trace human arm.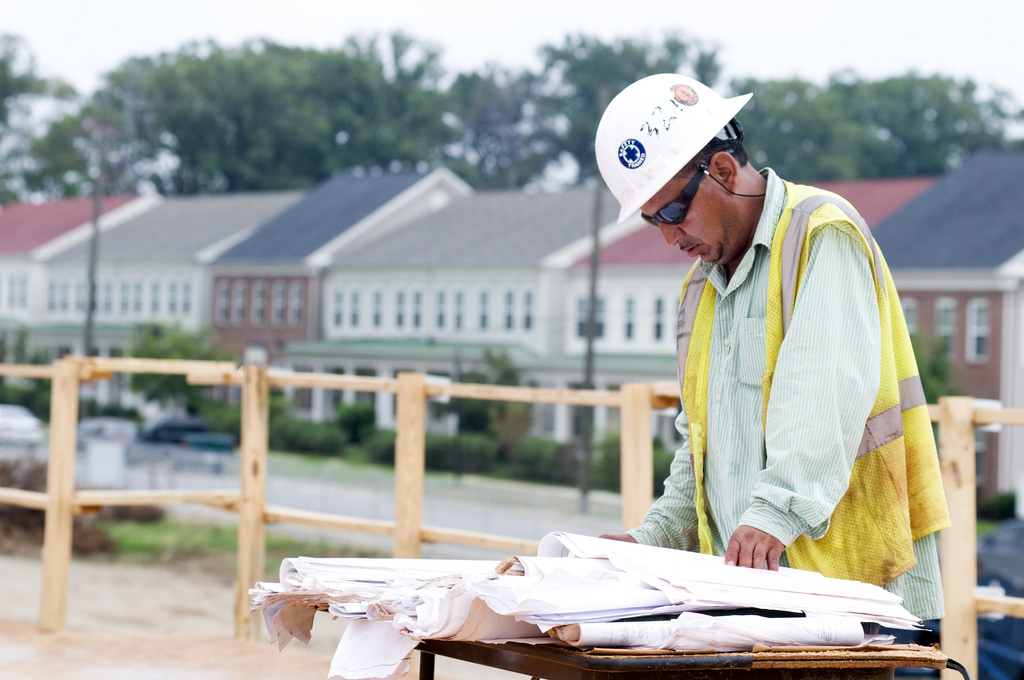
Traced to (x1=602, y1=411, x2=700, y2=551).
